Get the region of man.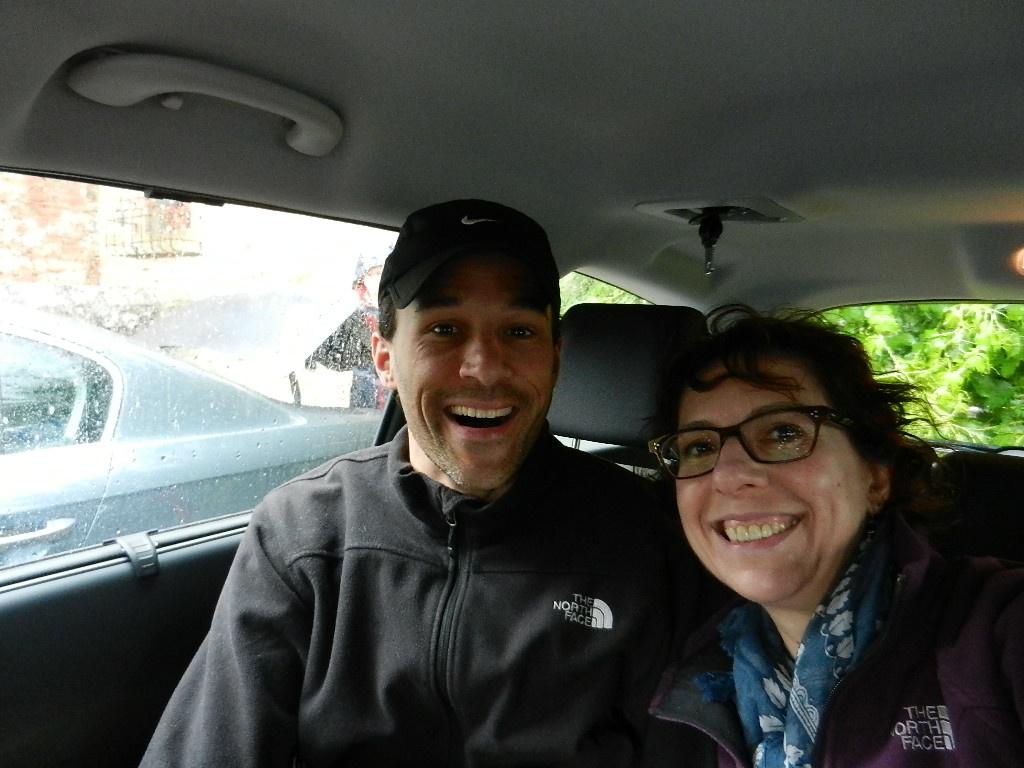
bbox=[166, 214, 784, 767].
